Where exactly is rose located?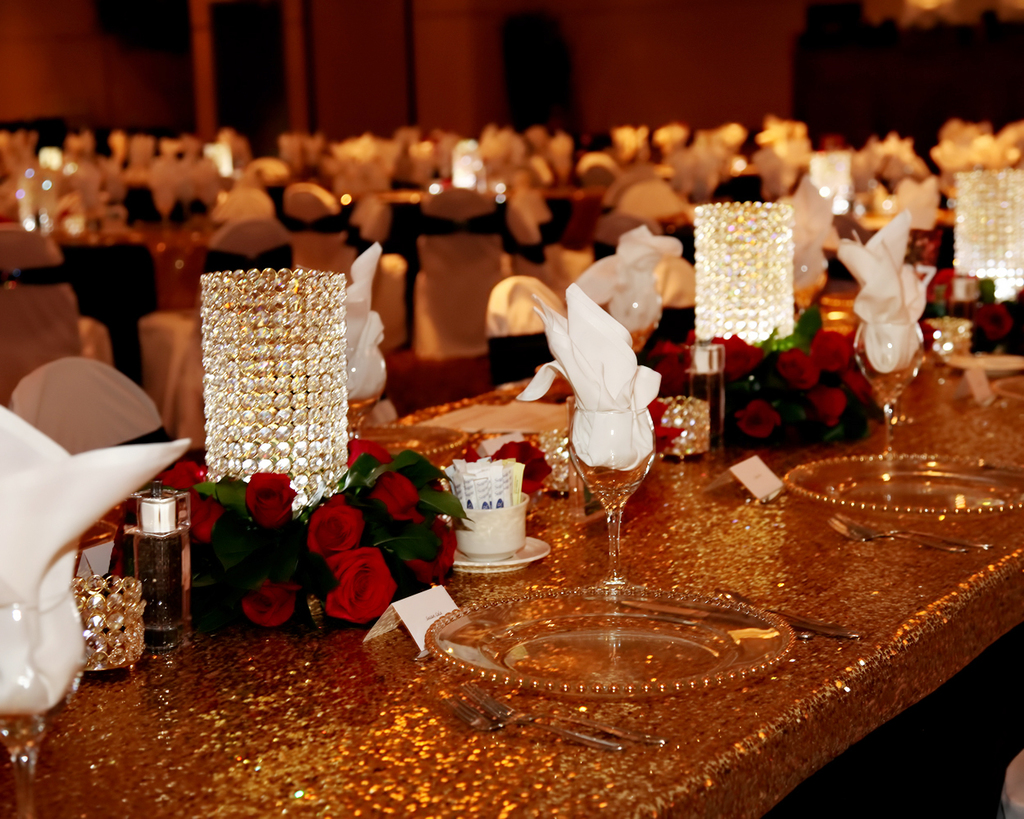
Its bounding box is {"x1": 492, "y1": 441, "x2": 555, "y2": 495}.
